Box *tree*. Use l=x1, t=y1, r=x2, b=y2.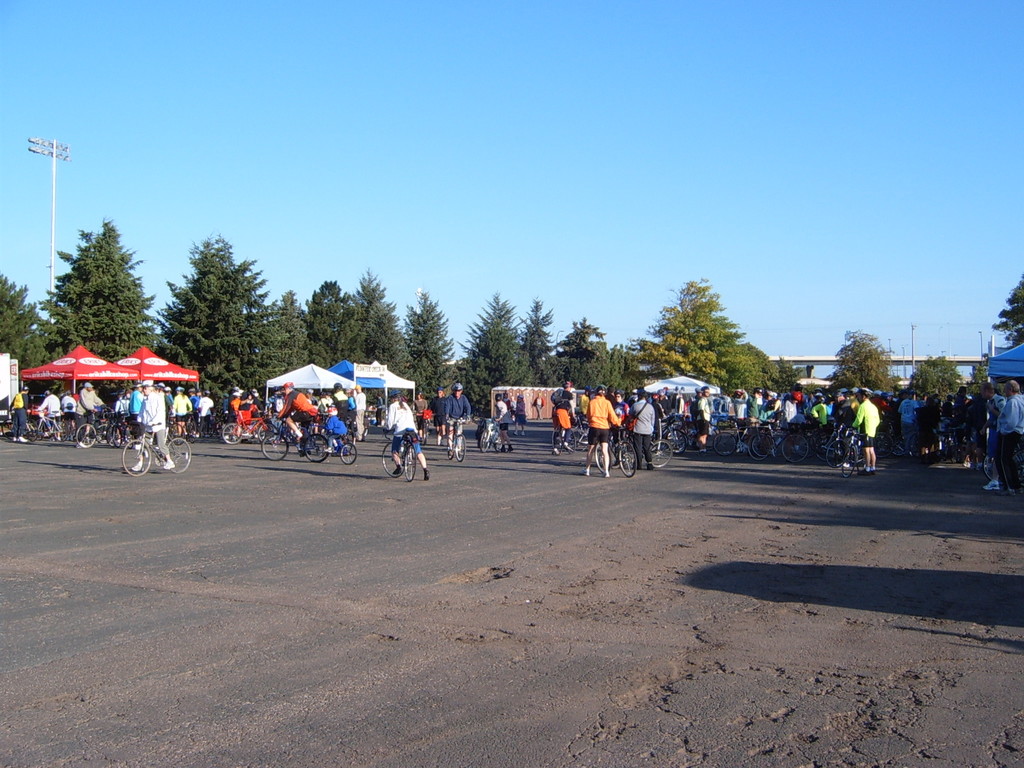
l=902, t=352, r=964, b=402.
